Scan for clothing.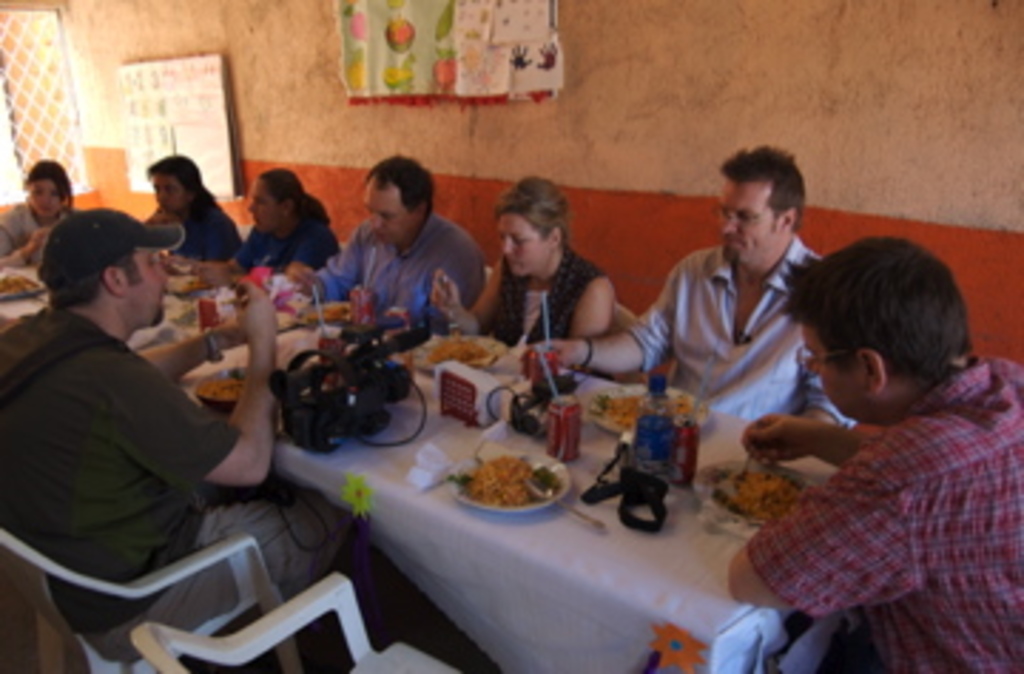
Scan result: crop(626, 210, 865, 429).
